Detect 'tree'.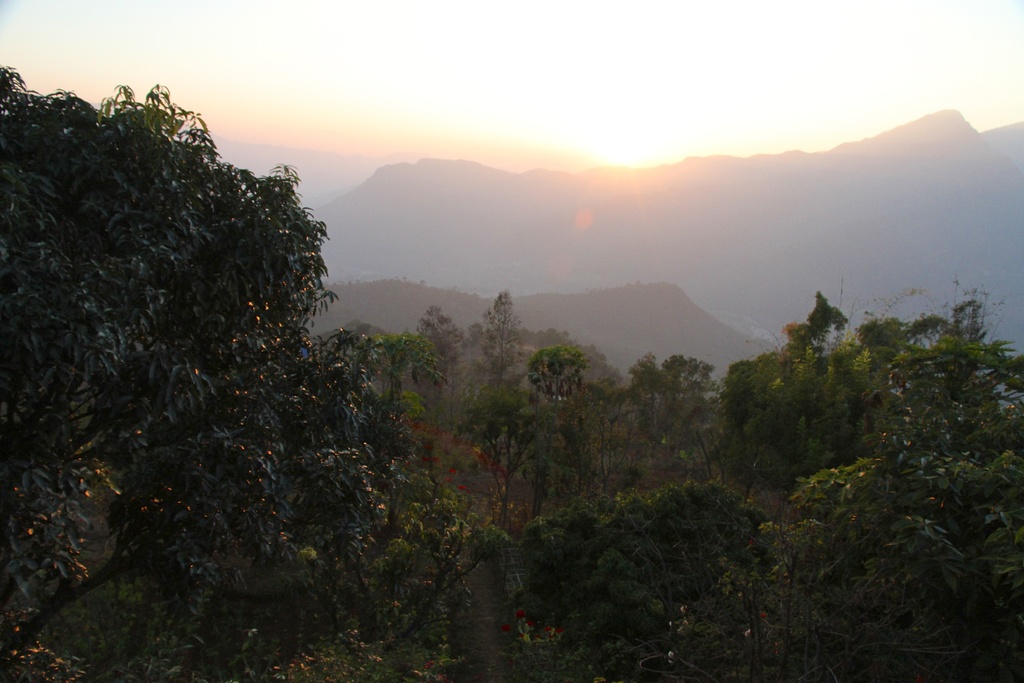
Detected at {"left": 12, "top": 63, "right": 463, "bottom": 638}.
